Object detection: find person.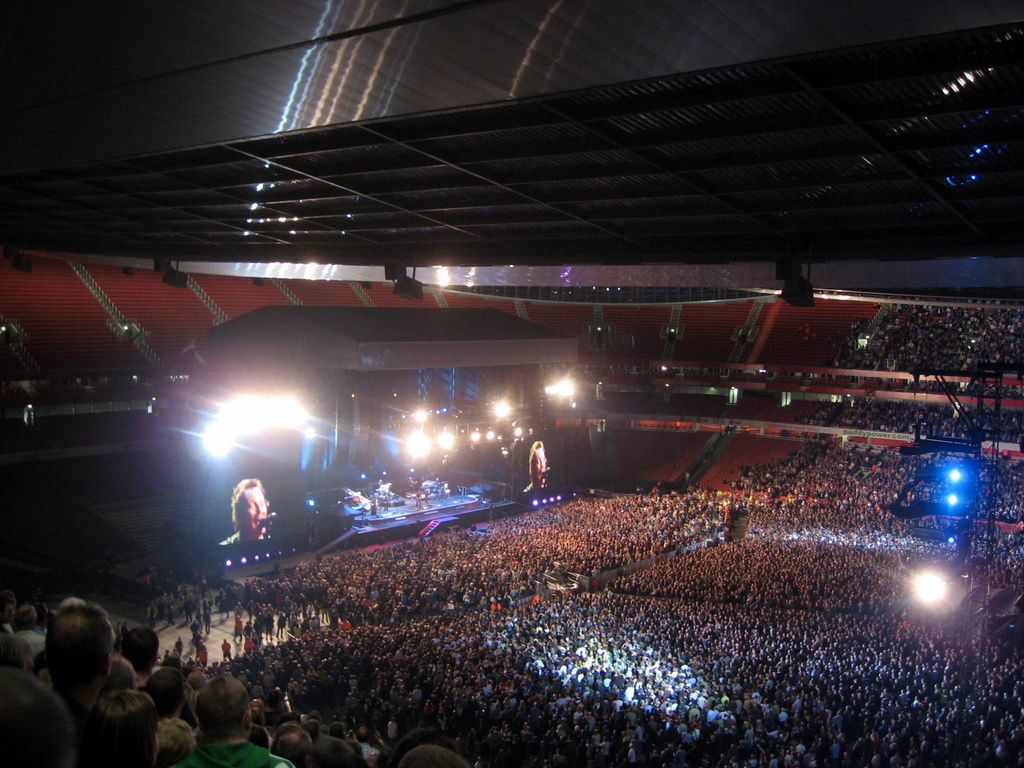
x1=143 y1=437 x2=1023 y2=767.
